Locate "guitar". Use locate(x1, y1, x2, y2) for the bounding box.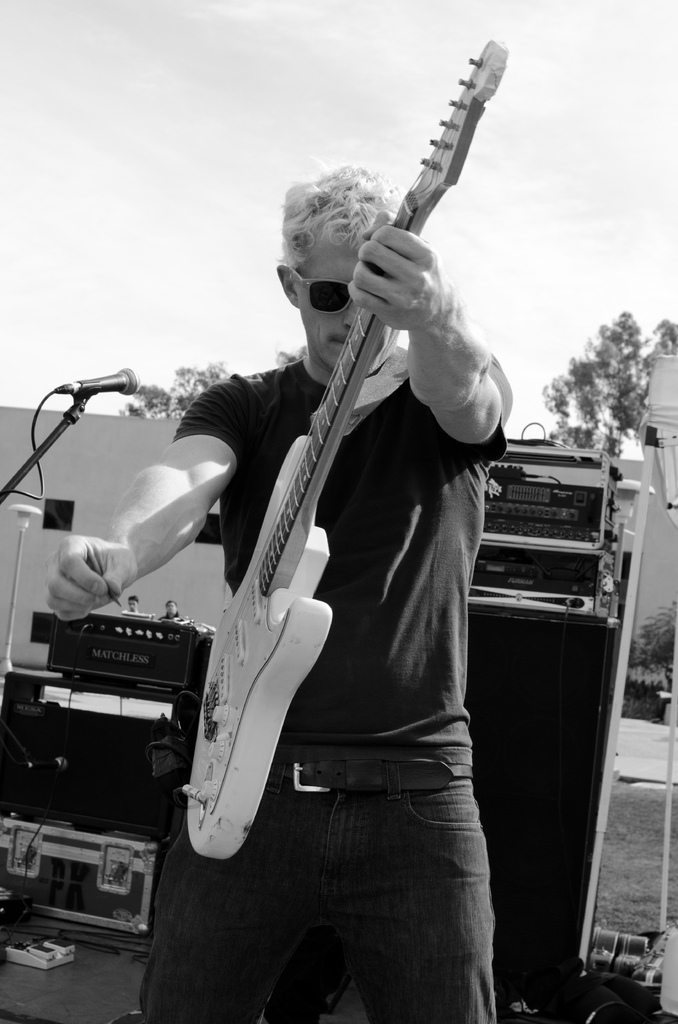
locate(179, 38, 510, 865).
